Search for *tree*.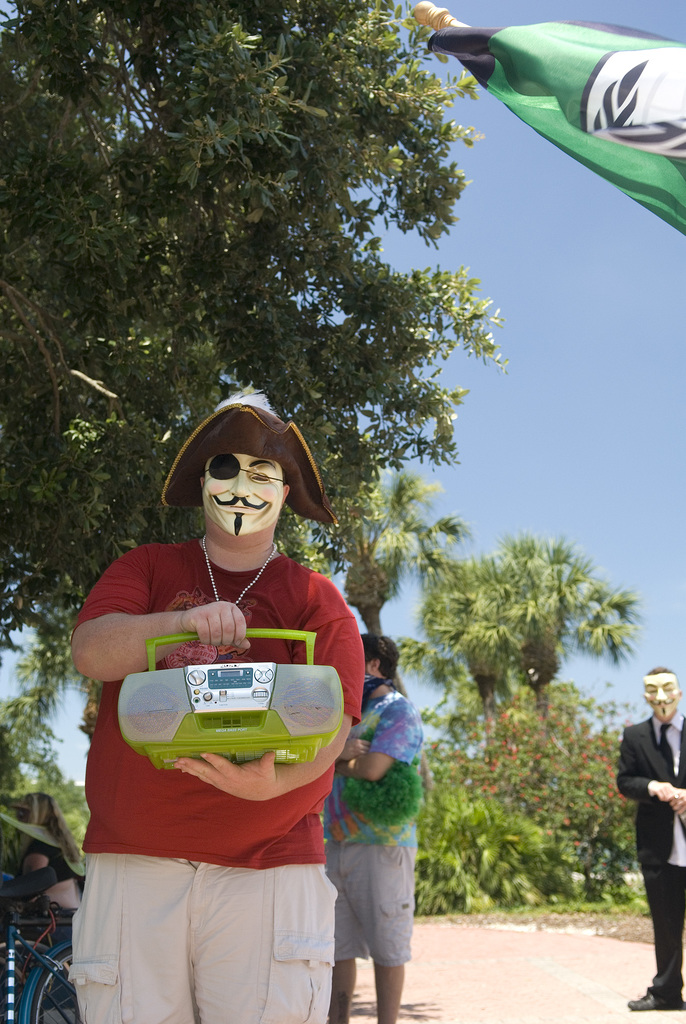
Found at rect(409, 669, 645, 931).
